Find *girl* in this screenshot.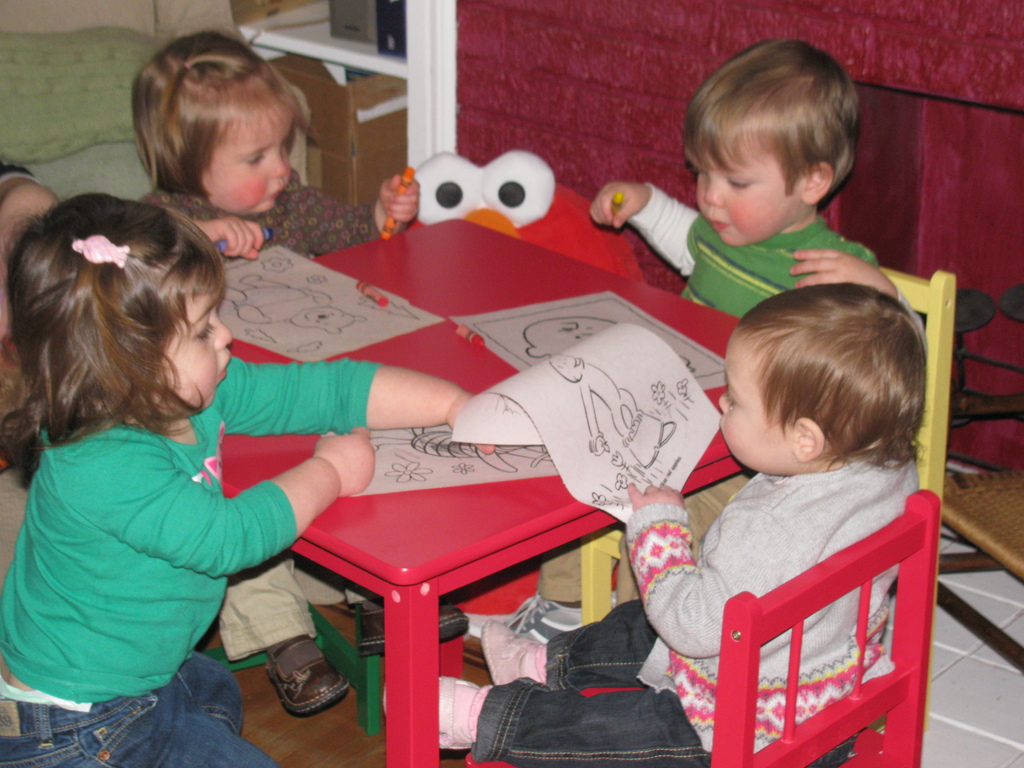
The bounding box for *girl* is locate(0, 193, 499, 767).
